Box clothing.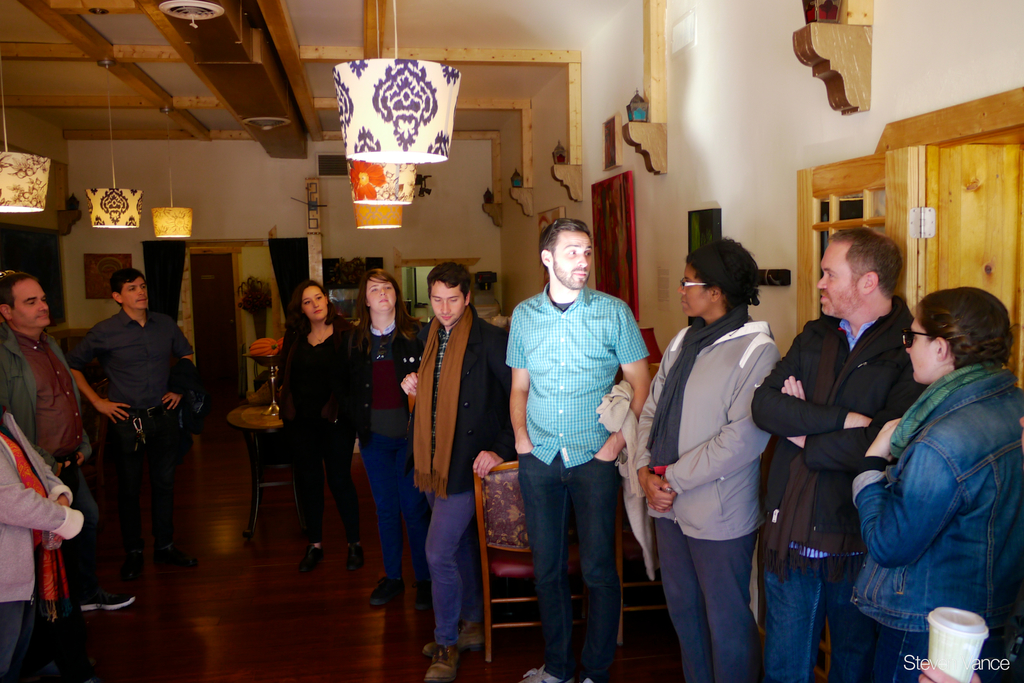
box(67, 301, 191, 556).
